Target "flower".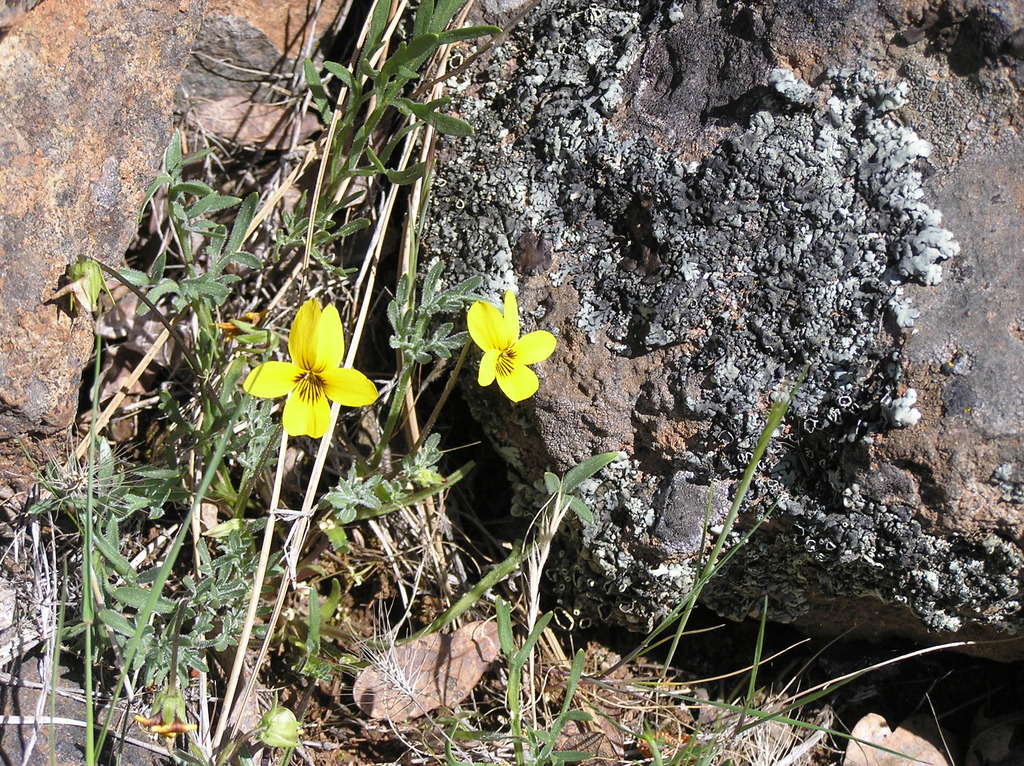
Target region: x1=465 y1=288 x2=559 y2=407.
